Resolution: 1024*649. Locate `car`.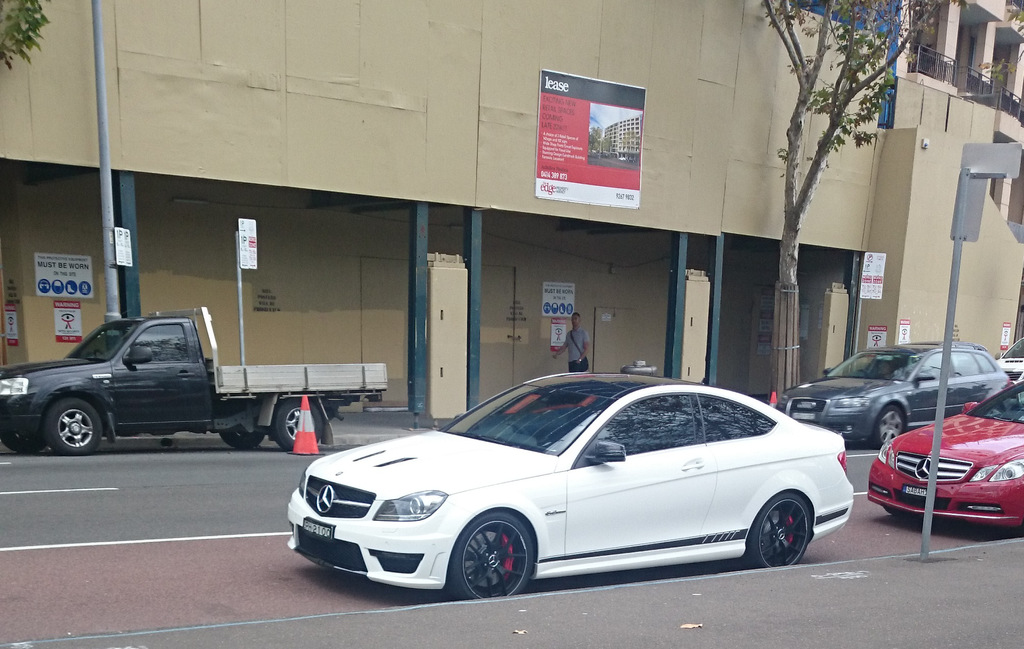
crop(774, 340, 1014, 449).
